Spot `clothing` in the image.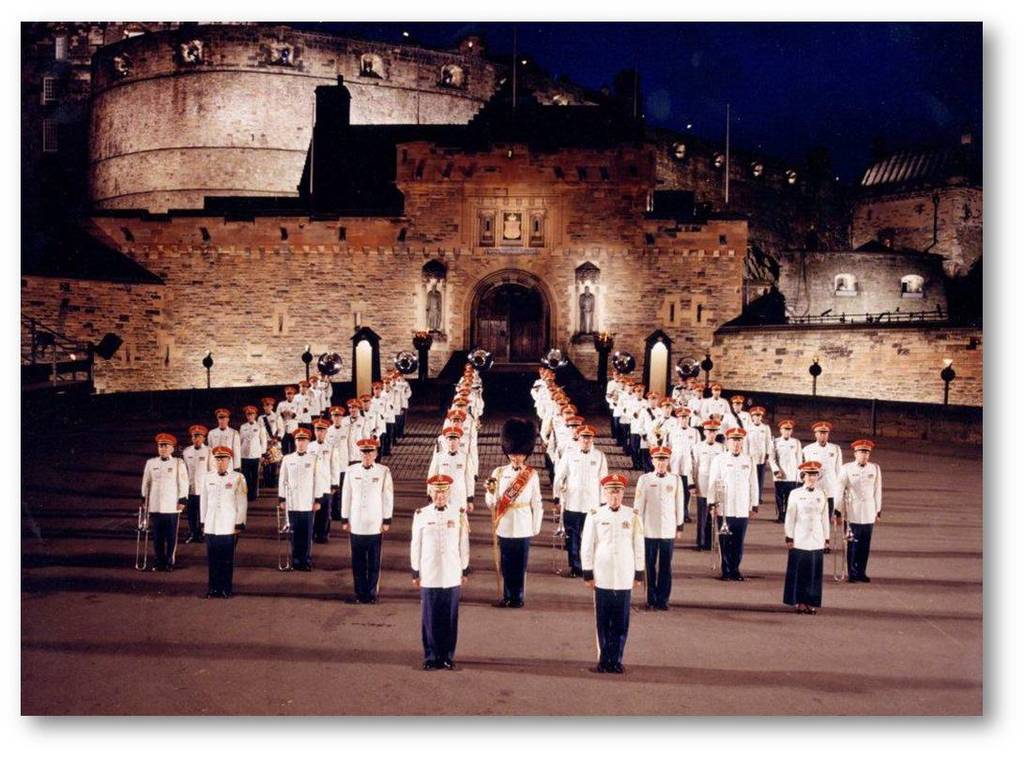
`clothing` found at [left=335, top=450, right=395, bottom=600].
